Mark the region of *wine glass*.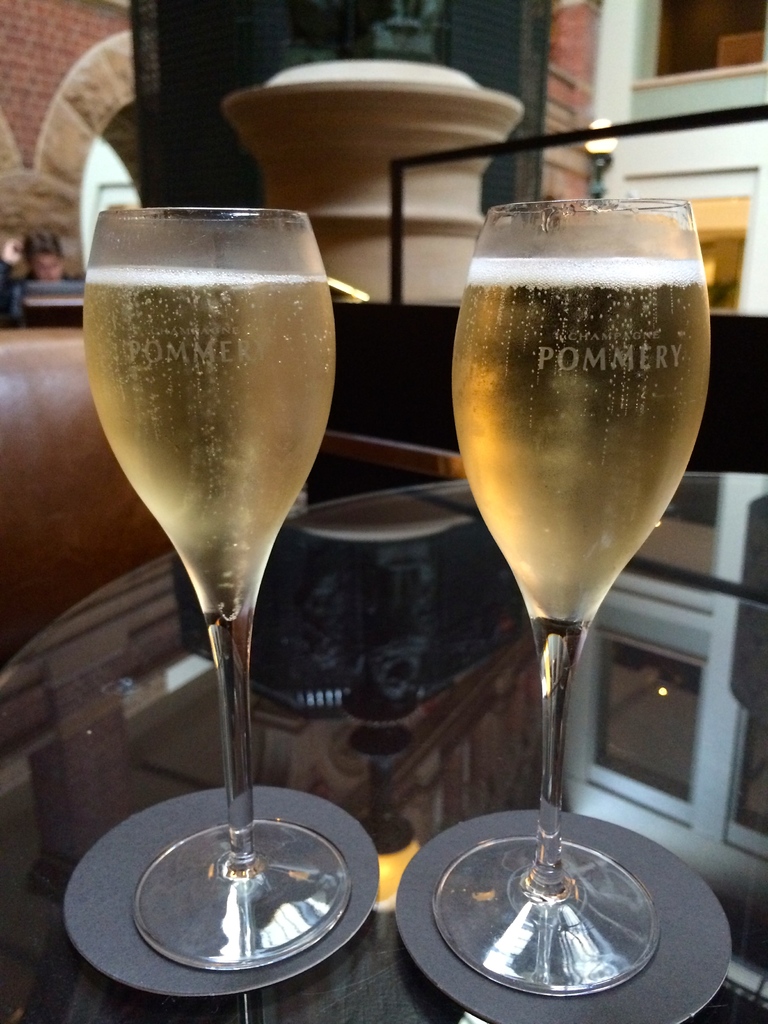
Region: box=[84, 211, 353, 974].
